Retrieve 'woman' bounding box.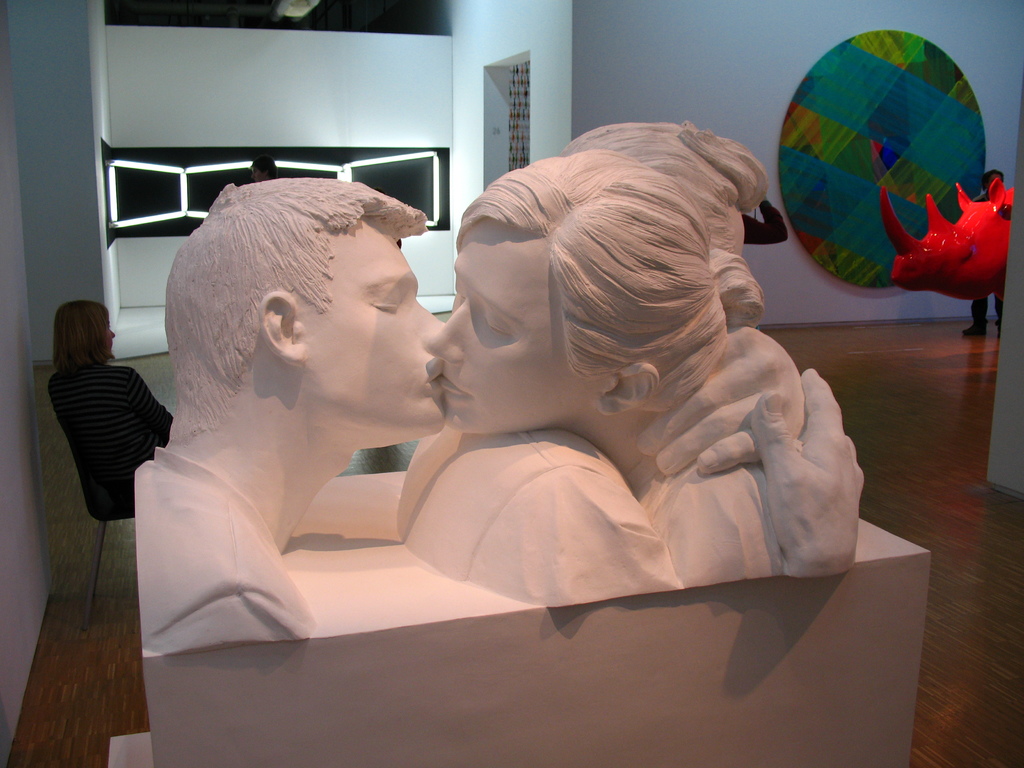
Bounding box: 49, 294, 185, 507.
